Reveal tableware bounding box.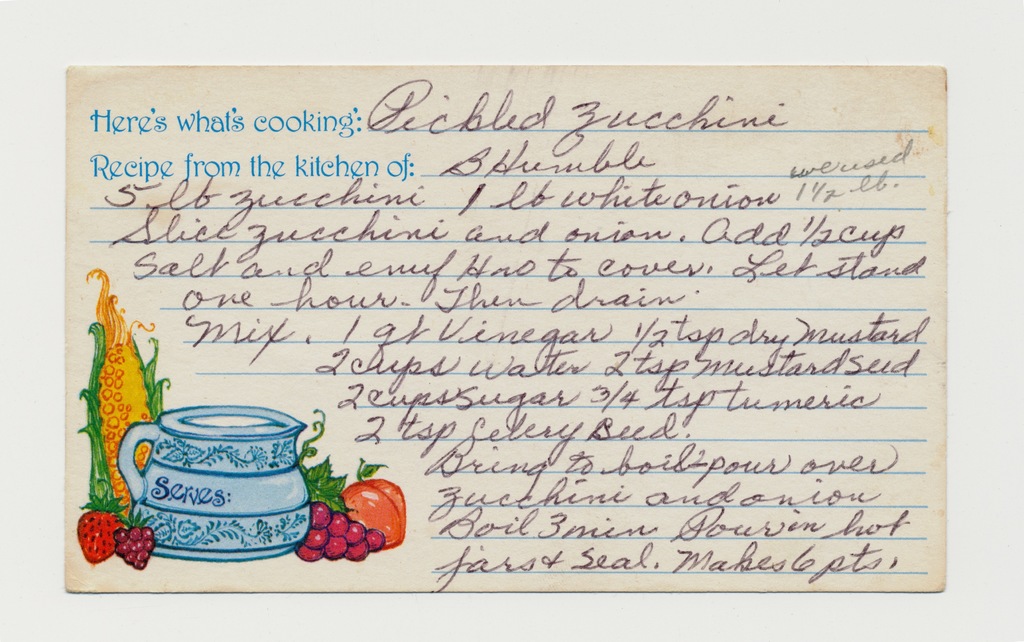
Revealed: x1=130, y1=398, x2=302, y2=564.
